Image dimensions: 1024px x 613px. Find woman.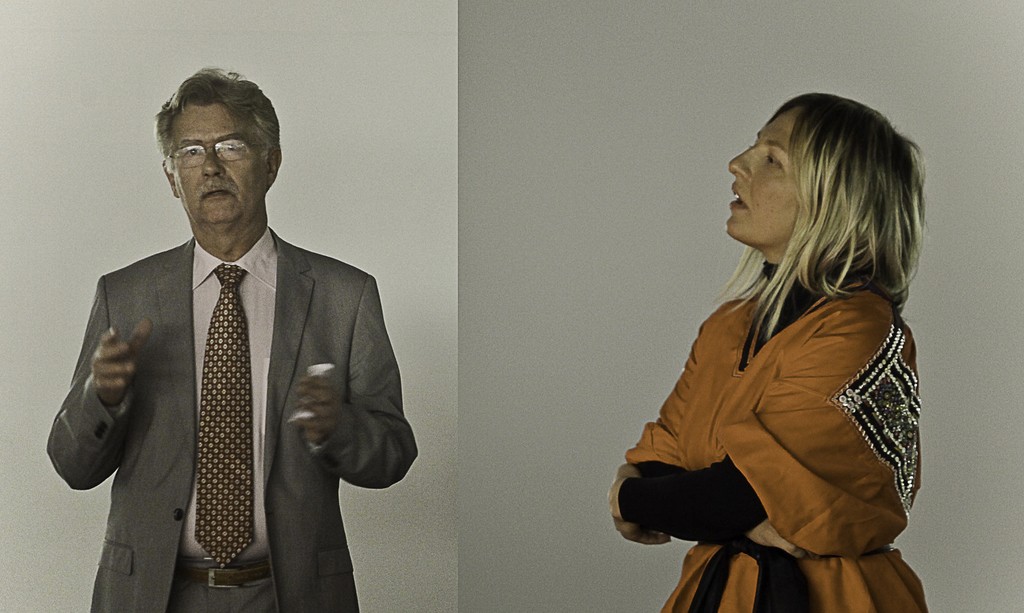
615/83/938/612.
